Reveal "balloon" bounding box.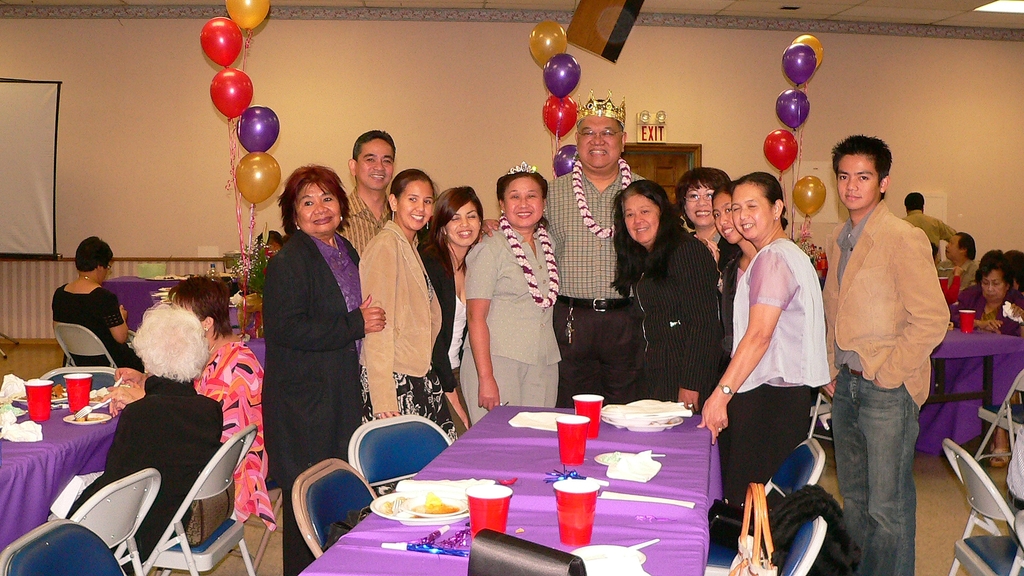
Revealed: bbox=[543, 52, 577, 99].
